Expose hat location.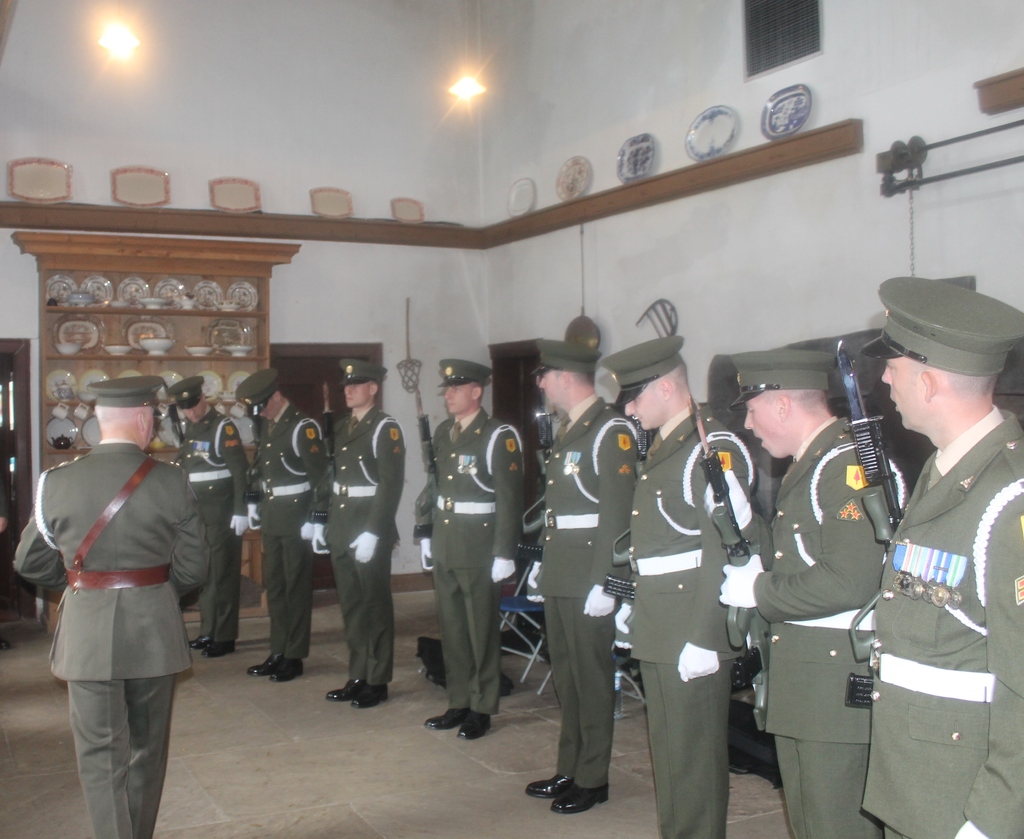
Exposed at <region>90, 377, 172, 408</region>.
